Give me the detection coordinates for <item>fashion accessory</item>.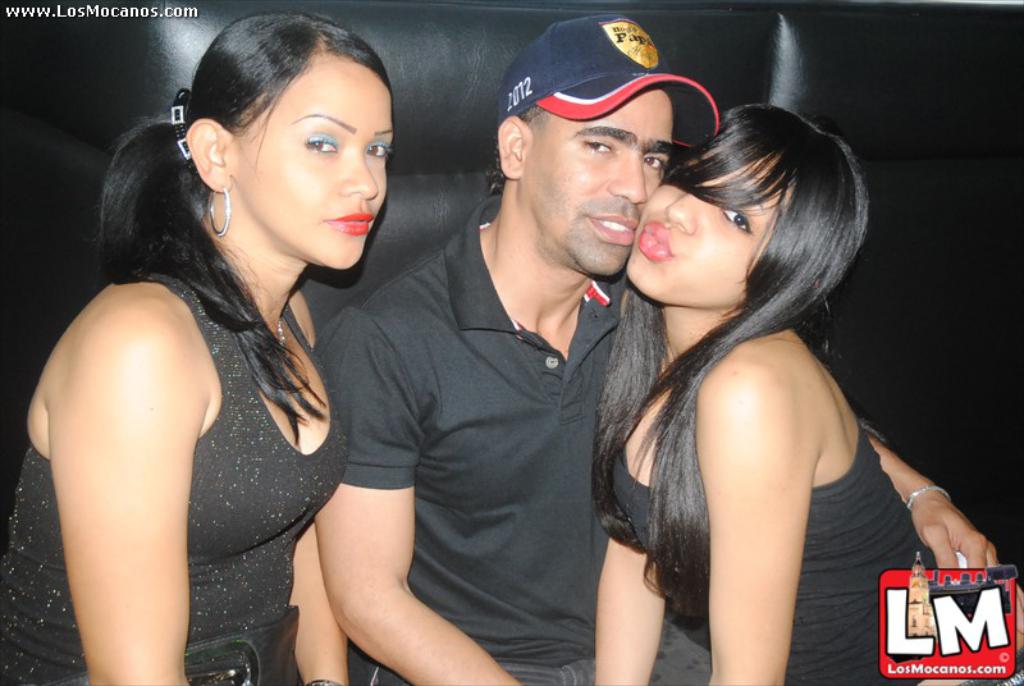
BBox(499, 13, 716, 147).
